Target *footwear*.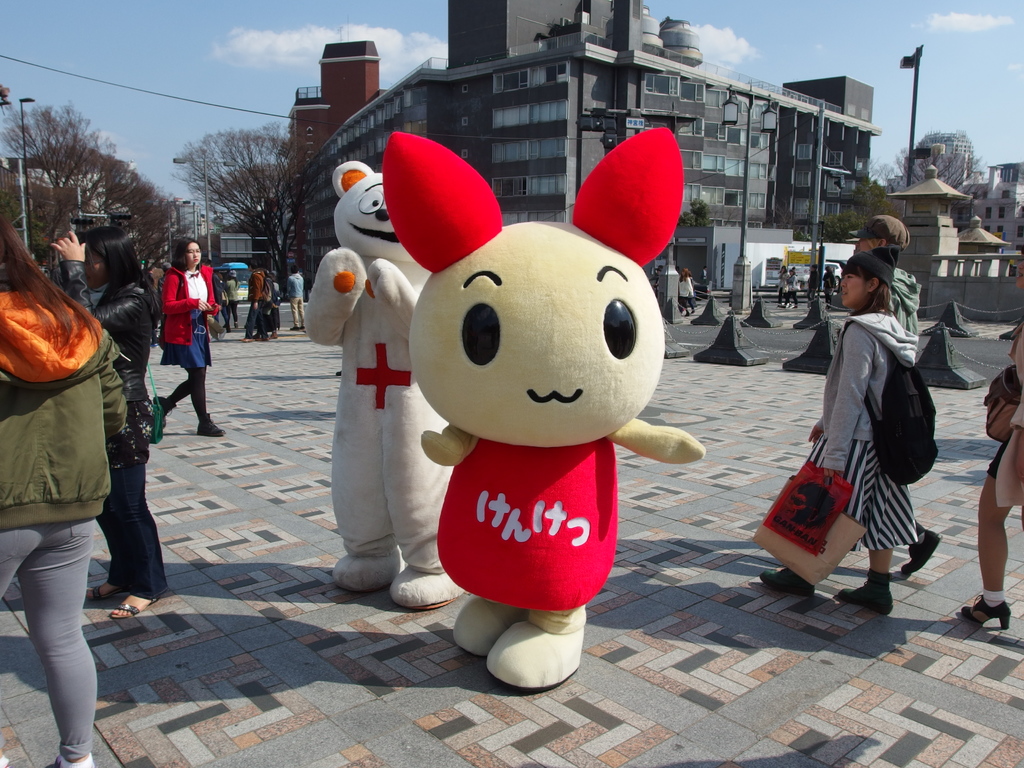
Target region: [x1=81, y1=579, x2=124, y2=598].
